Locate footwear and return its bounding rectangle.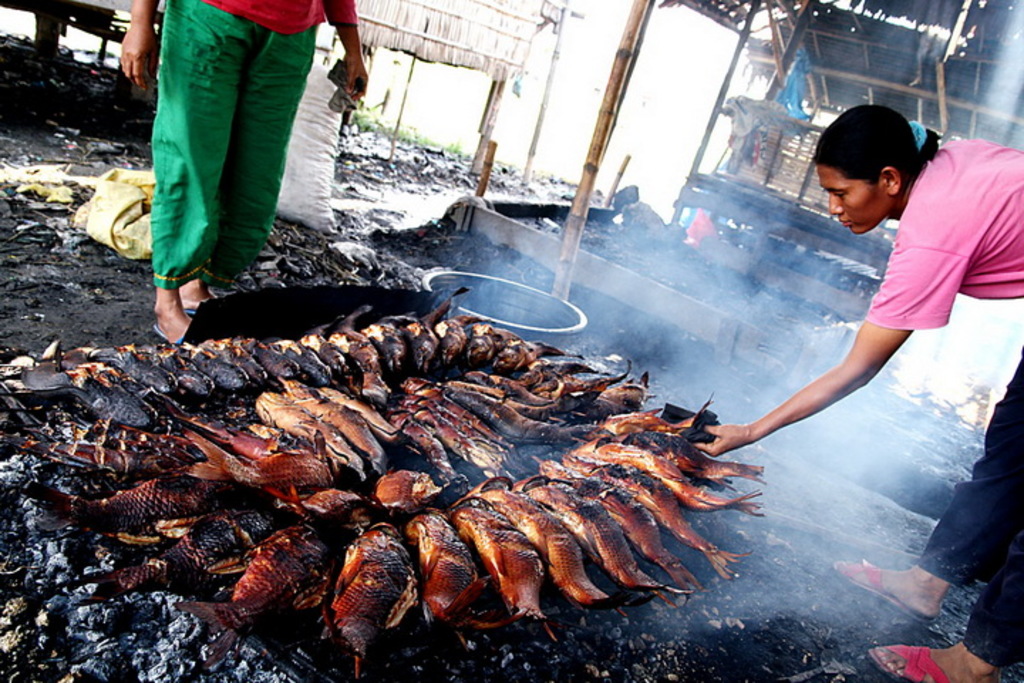
bbox(828, 563, 943, 618).
